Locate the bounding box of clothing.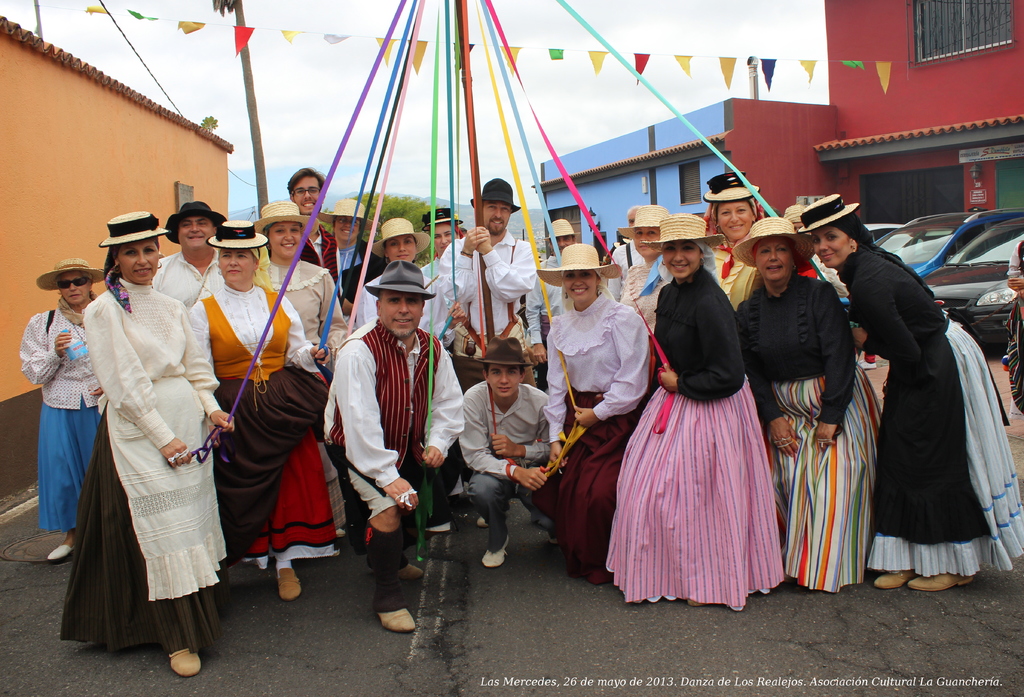
Bounding box: (426, 269, 461, 342).
